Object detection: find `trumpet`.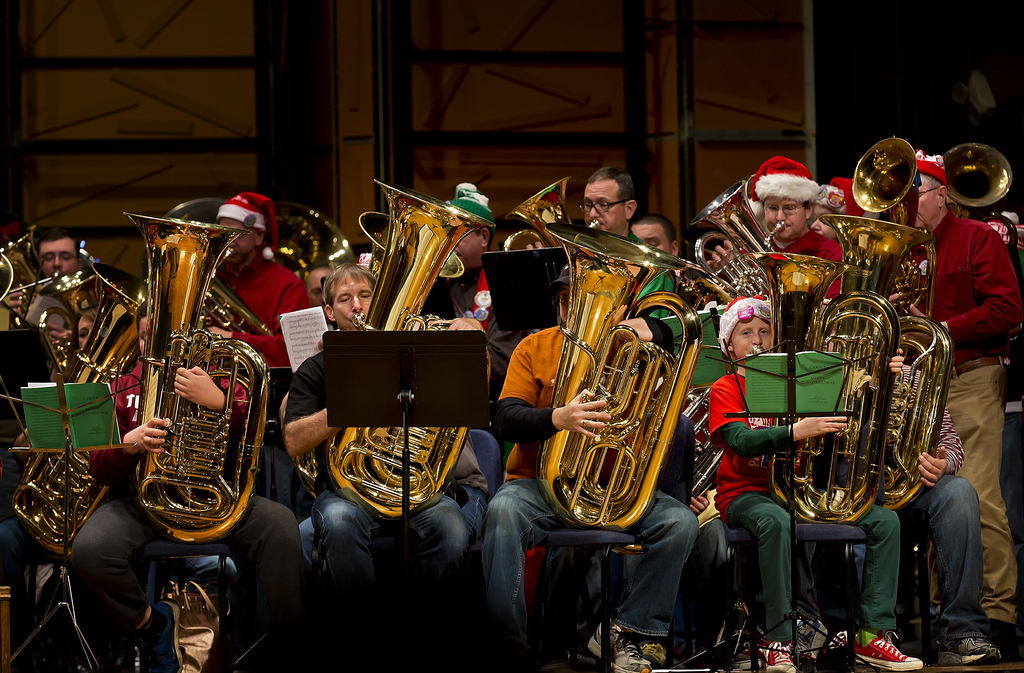
Rect(845, 138, 932, 315).
